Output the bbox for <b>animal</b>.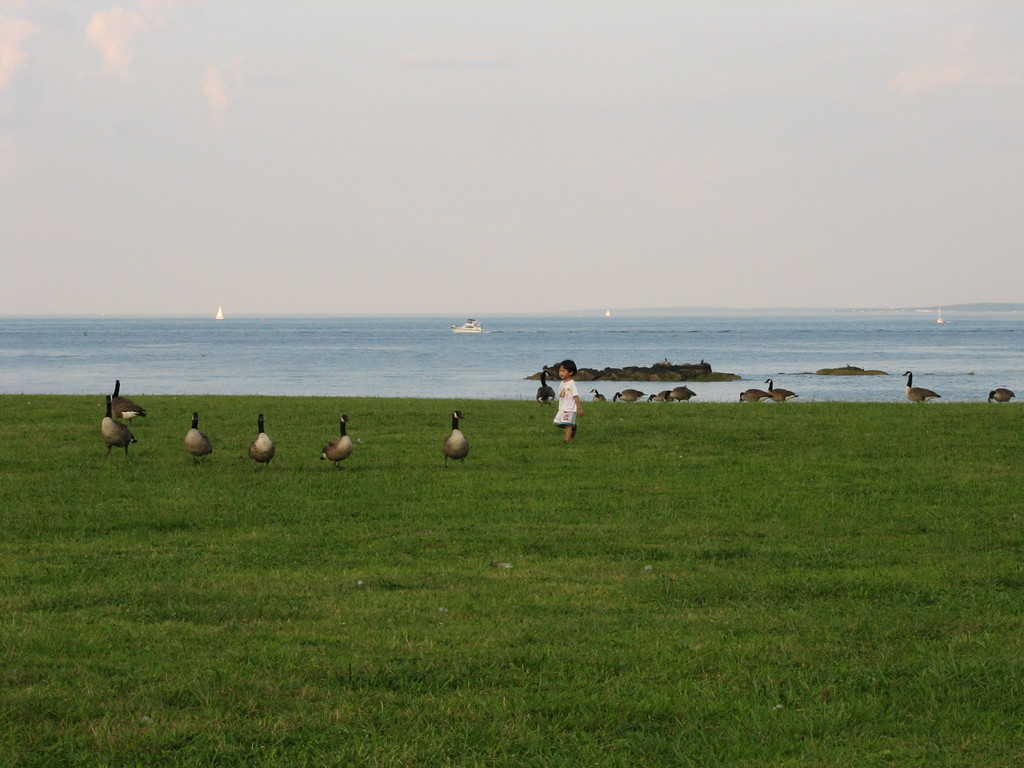
[x1=590, y1=389, x2=607, y2=403].
